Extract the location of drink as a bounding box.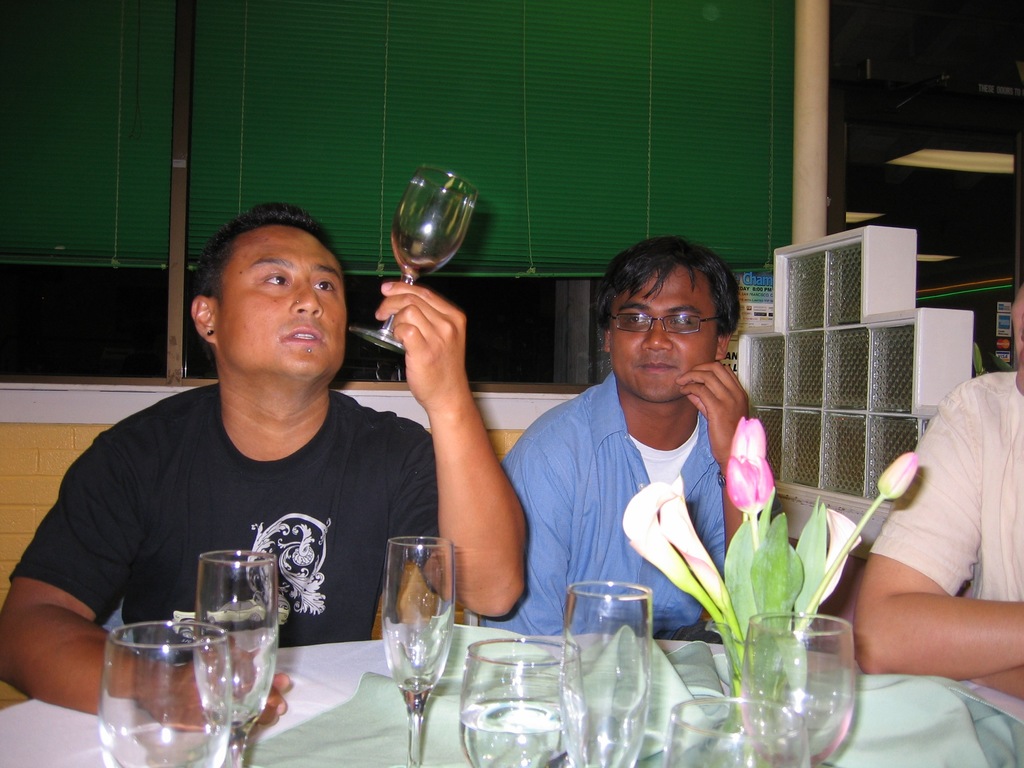
crop(457, 699, 570, 767).
